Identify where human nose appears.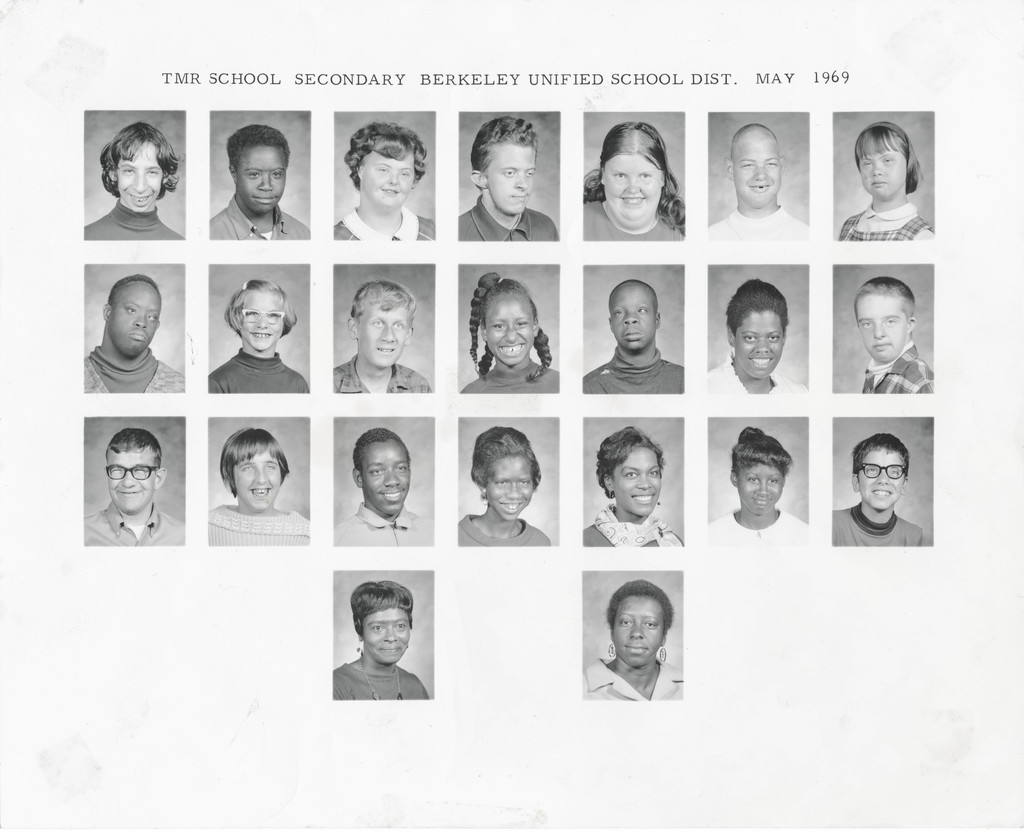
Appears at <region>122, 469, 138, 486</region>.
